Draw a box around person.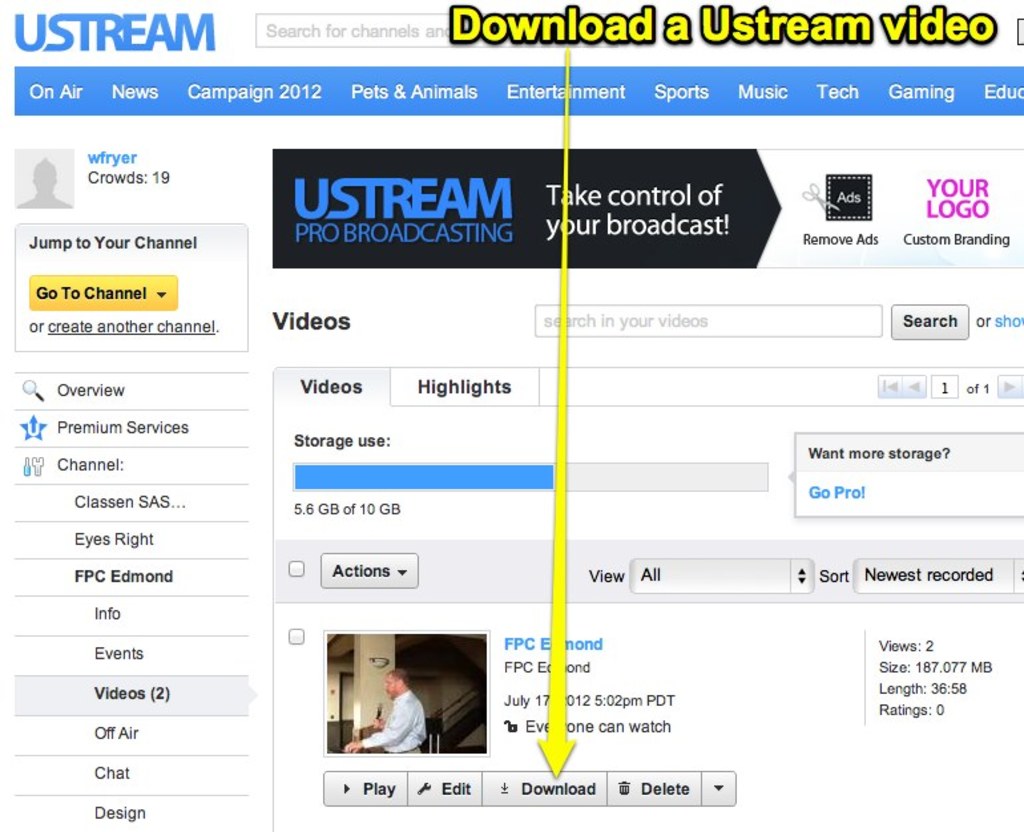
(344, 669, 424, 756).
